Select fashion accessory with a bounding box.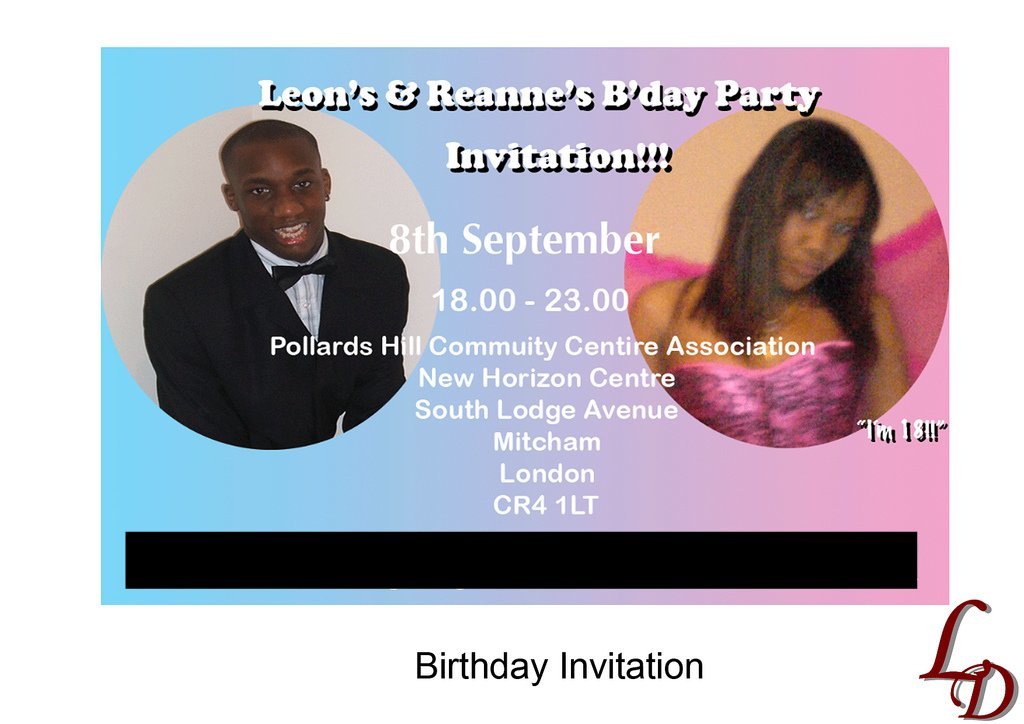
l=325, t=191, r=333, b=203.
